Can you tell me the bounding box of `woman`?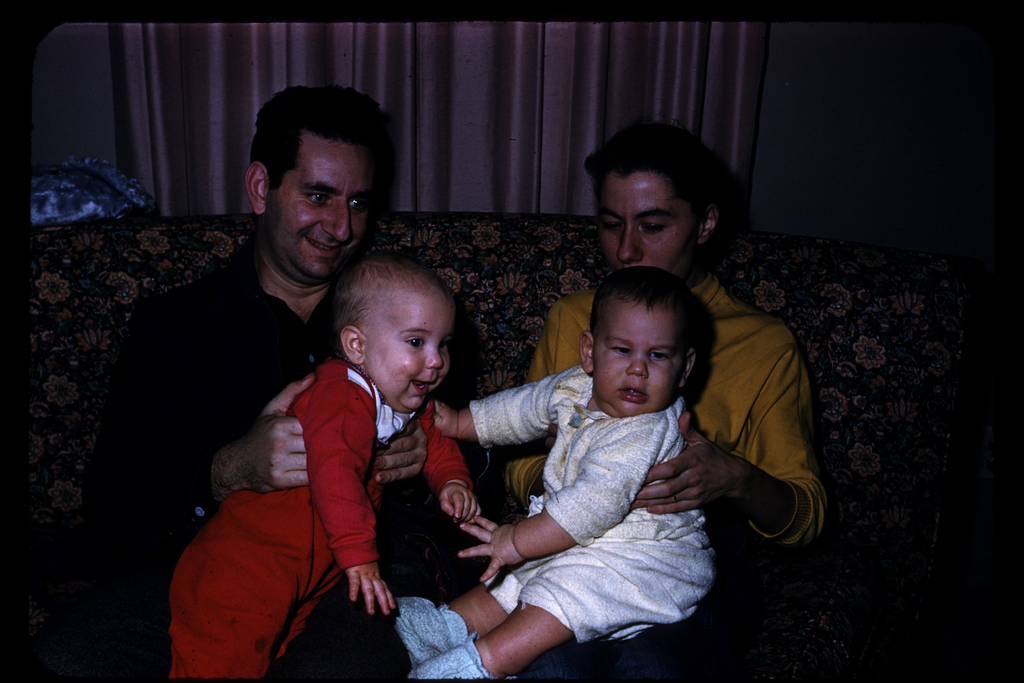
crop(486, 130, 820, 681).
